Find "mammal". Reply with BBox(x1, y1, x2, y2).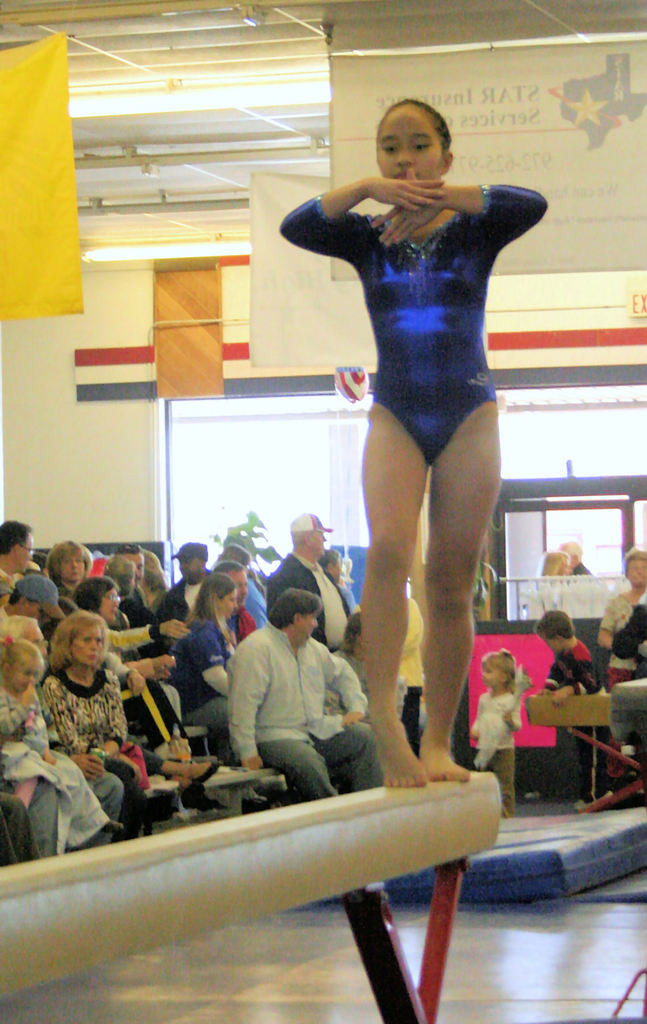
BBox(534, 548, 567, 578).
